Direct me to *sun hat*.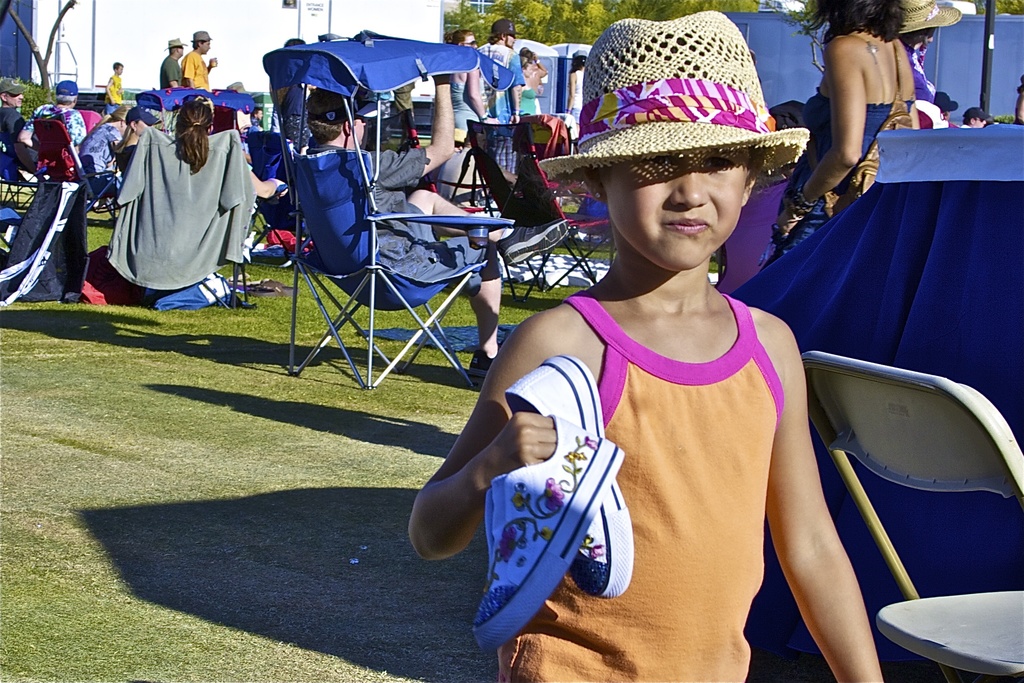
Direction: 491, 16, 522, 40.
